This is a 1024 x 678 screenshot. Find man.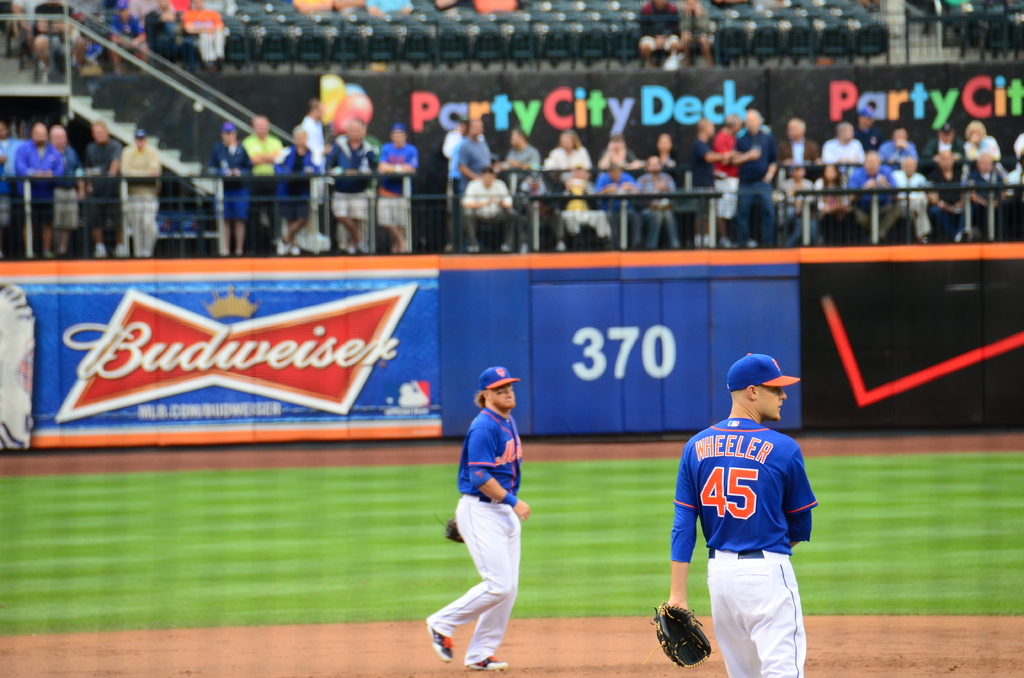
Bounding box: x1=437, y1=112, x2=490, y2=251.
